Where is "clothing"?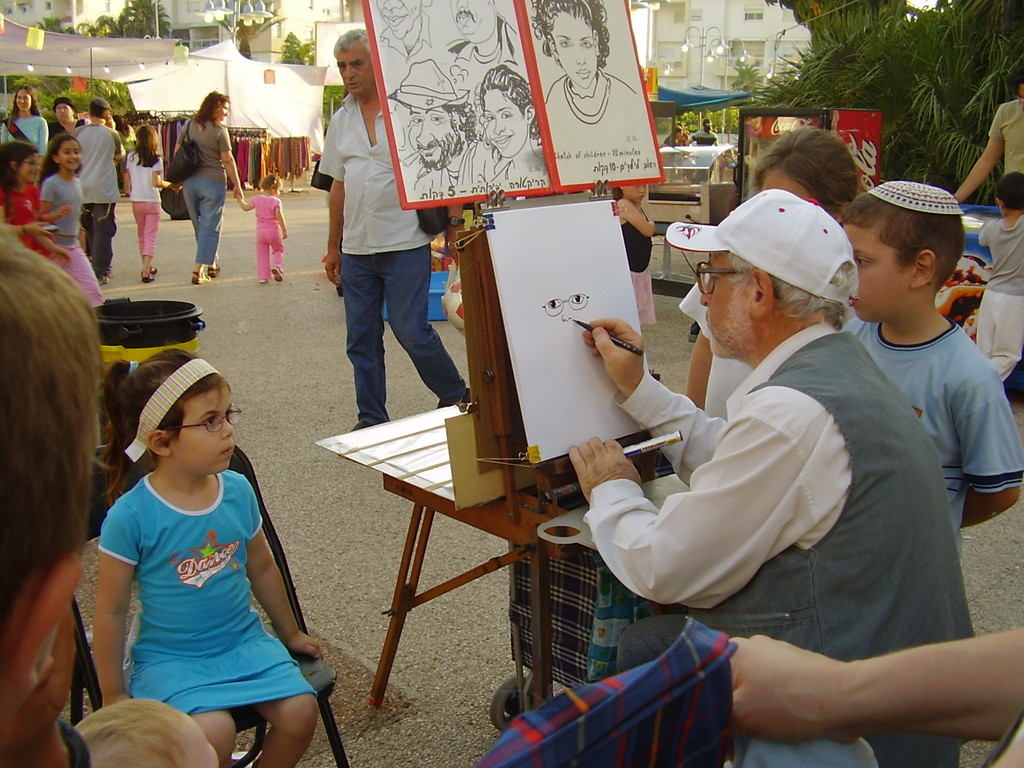
618 216 664 322.
